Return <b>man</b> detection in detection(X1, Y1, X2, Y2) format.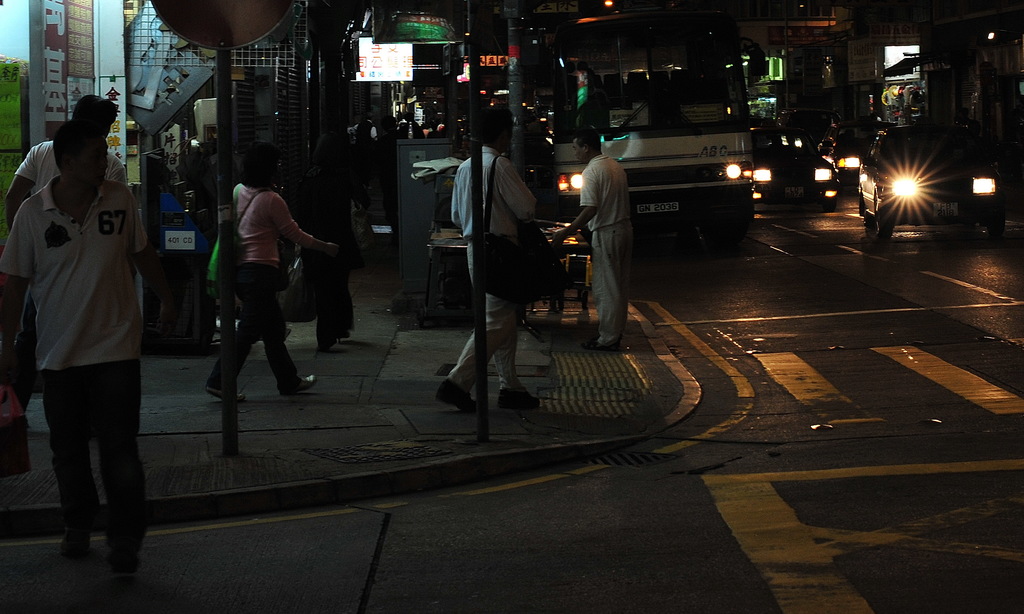
detection(551, 130, 639, 359).
